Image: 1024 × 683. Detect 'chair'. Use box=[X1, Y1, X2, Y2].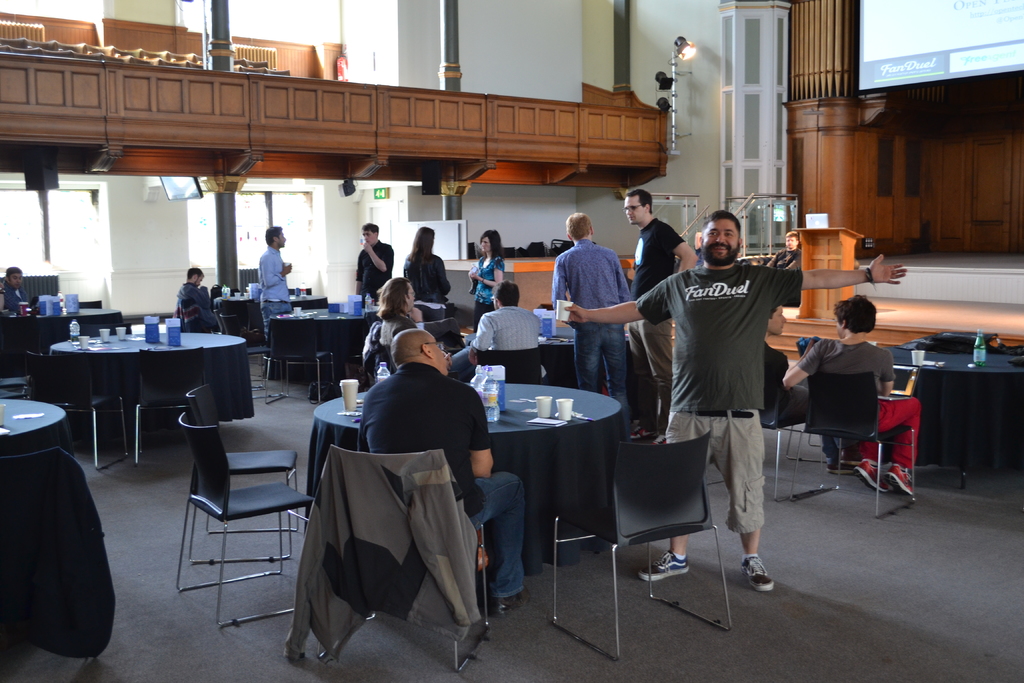
box=[802, 375, 922, 517].
